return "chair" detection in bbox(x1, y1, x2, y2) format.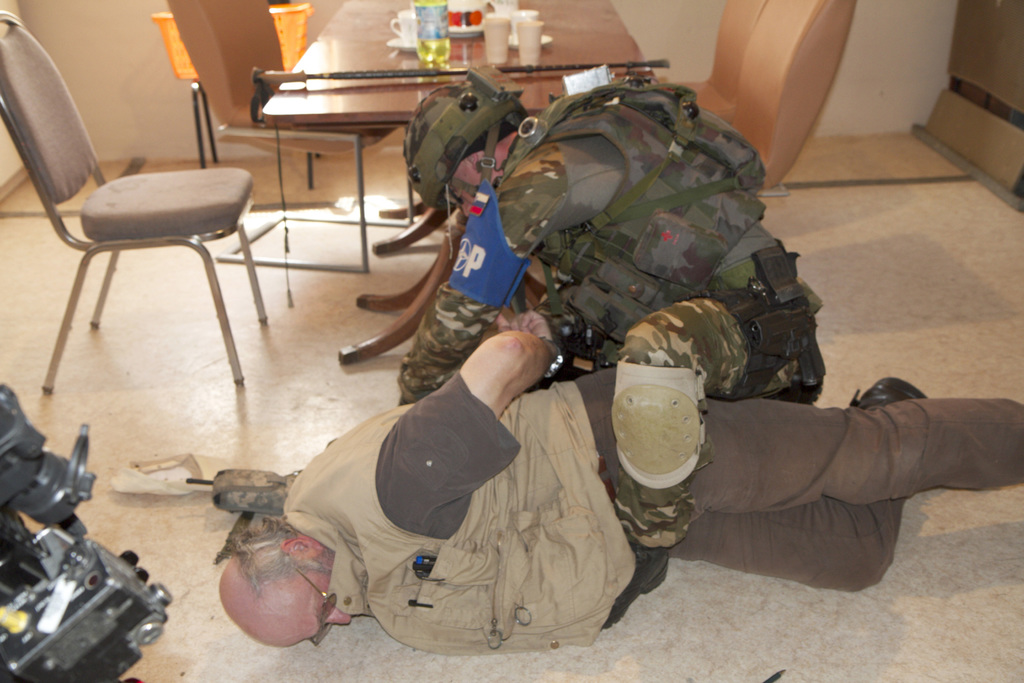
bbox(163, 0, 417, 278).
